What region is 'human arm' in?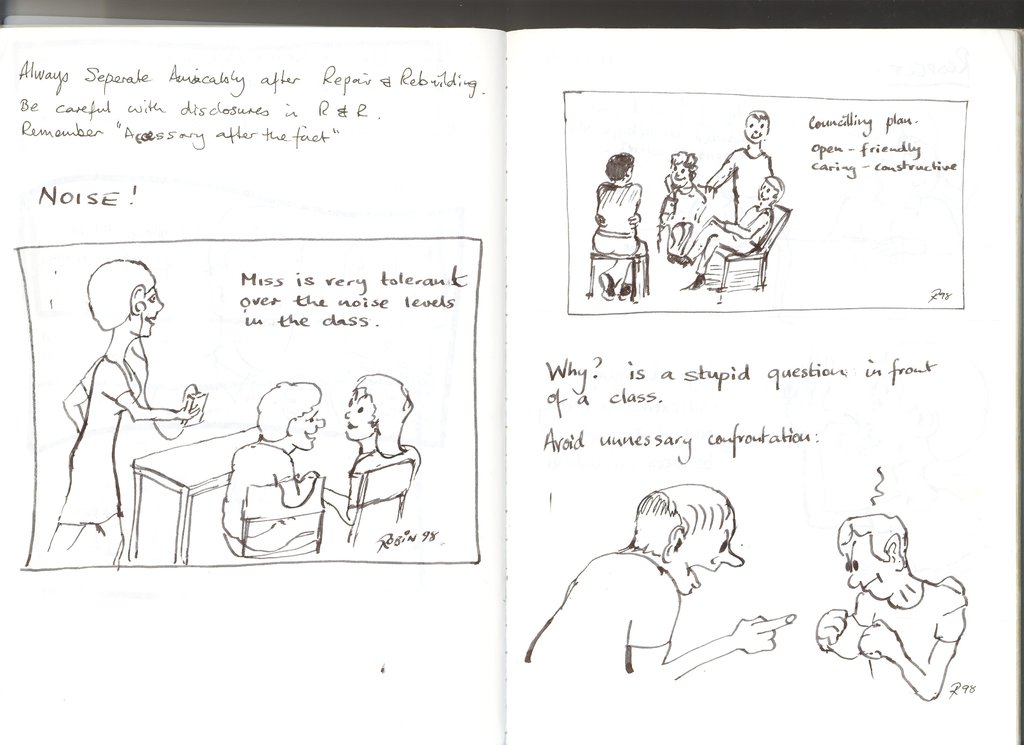
(x1=110, y1=361, x2=203, y2=419).
